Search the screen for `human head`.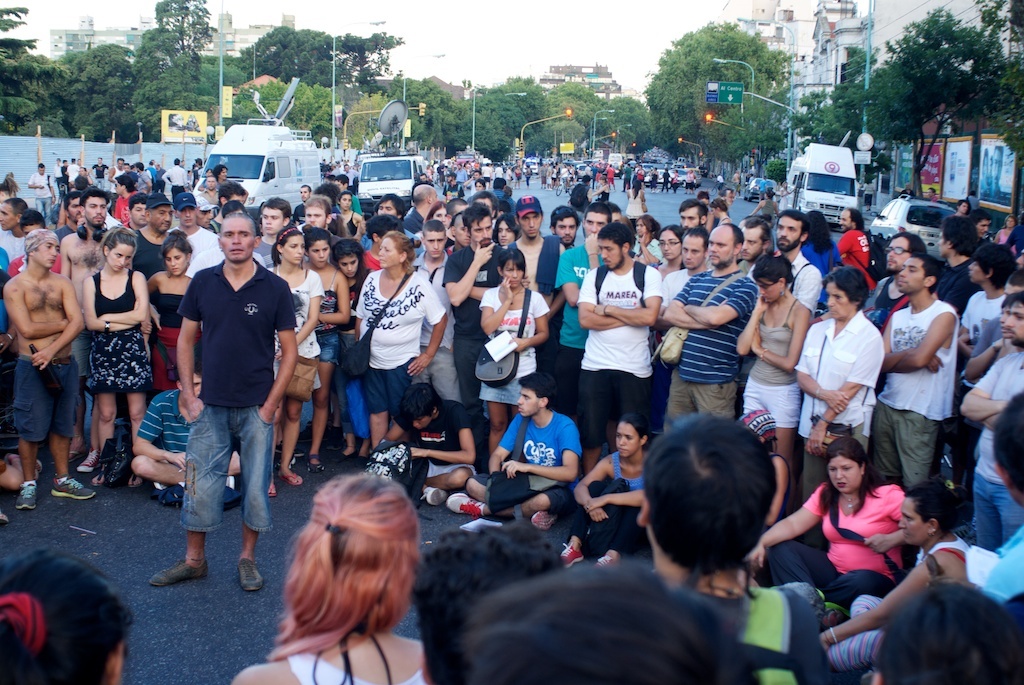
Found at 682, 225, 706, 270.
